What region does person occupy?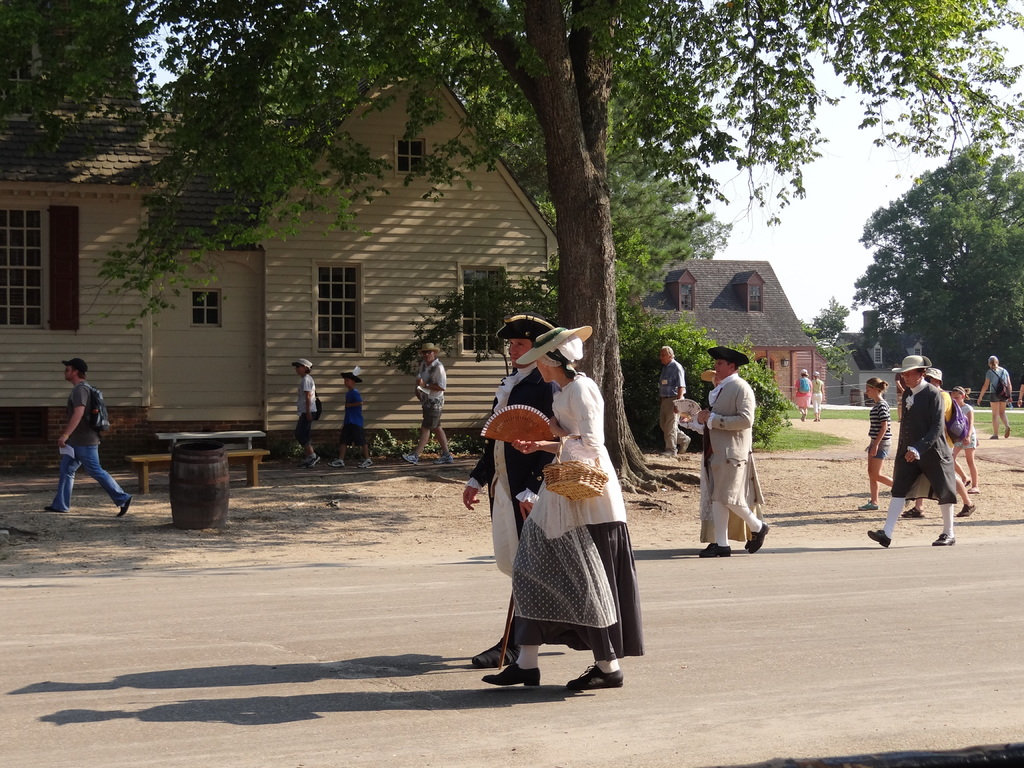
locate(900, 353, 972, 539).
